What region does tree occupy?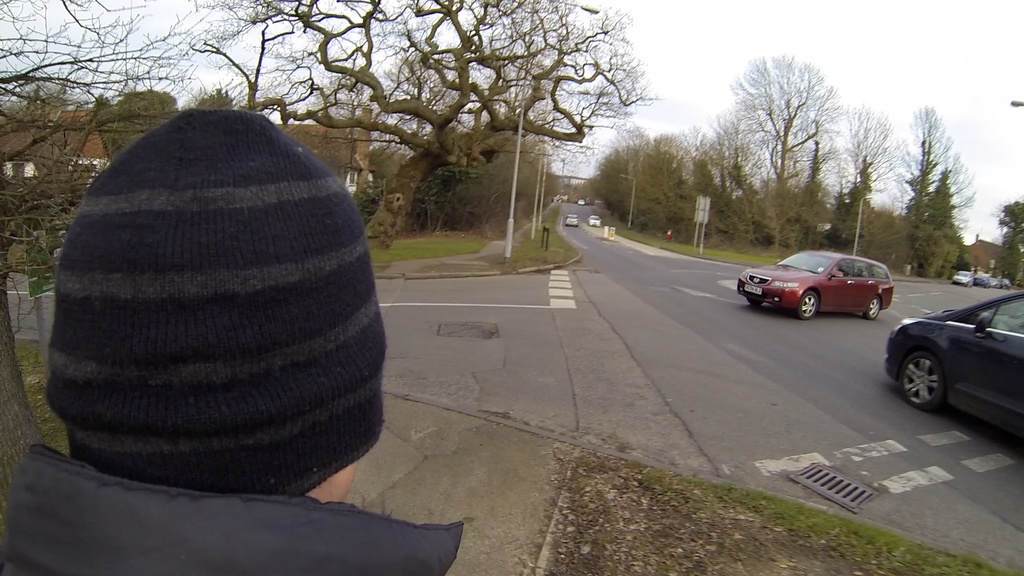
x1=189, y1=0, x2=657, y2=257.
